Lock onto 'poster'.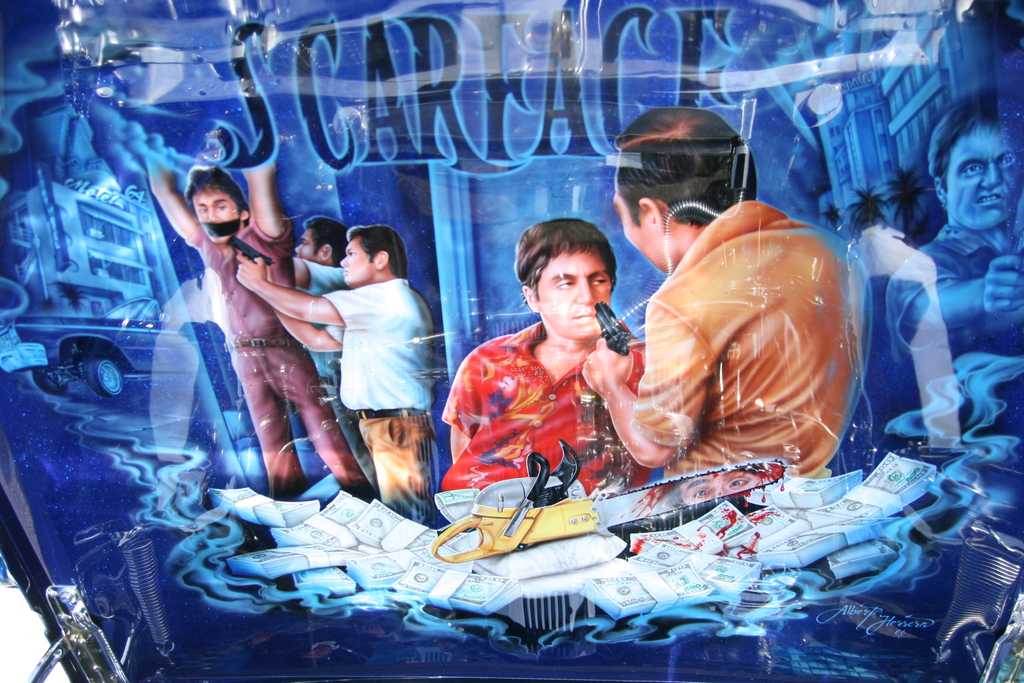
Locked: pyautogui.locateOnScreen(0, 0, 1023, 682).
